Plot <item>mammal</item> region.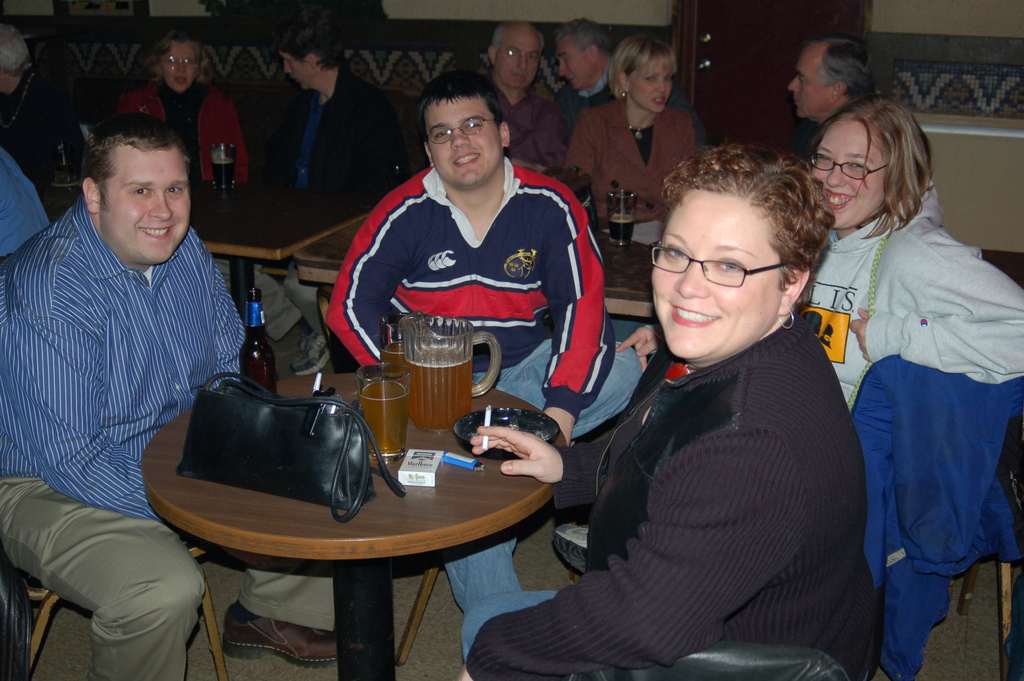
Plotted at [0,114,339,680].
